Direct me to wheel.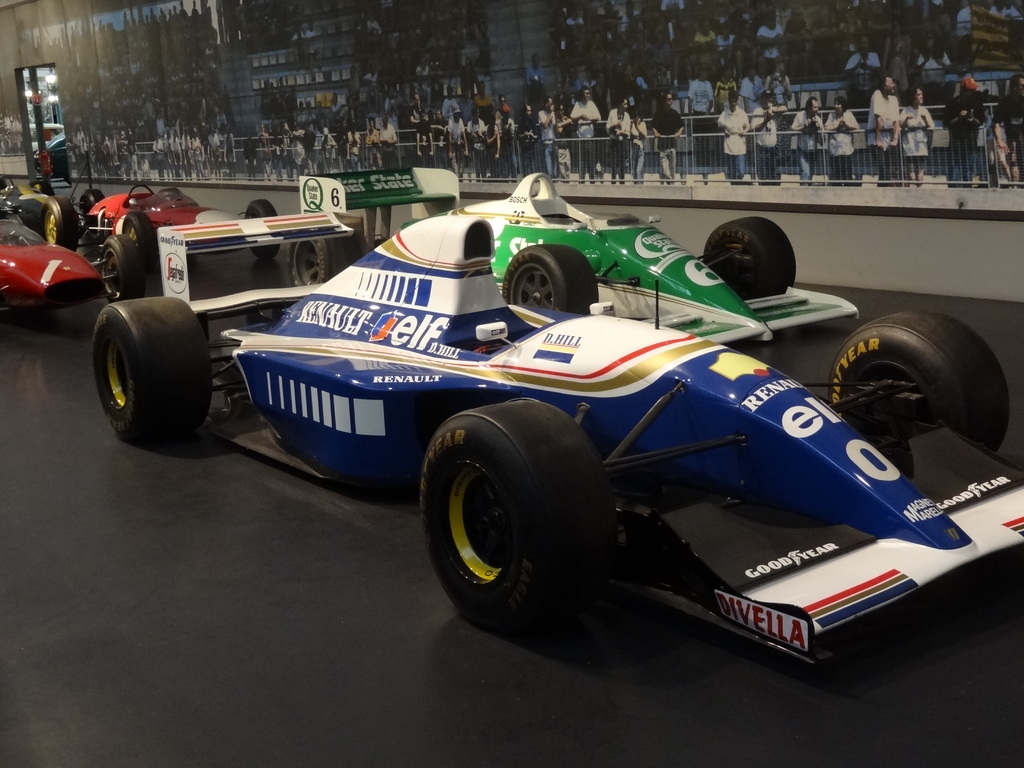
Direction: 277:233:349:294.
